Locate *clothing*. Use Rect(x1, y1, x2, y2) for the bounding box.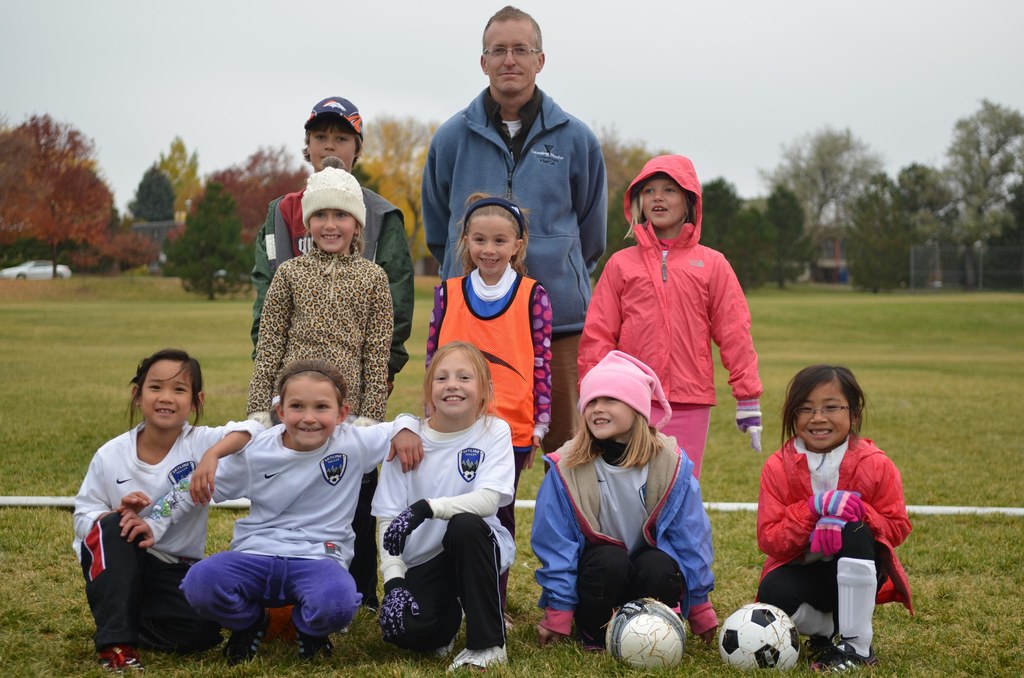
Rect(180, 389, 432, 638).
